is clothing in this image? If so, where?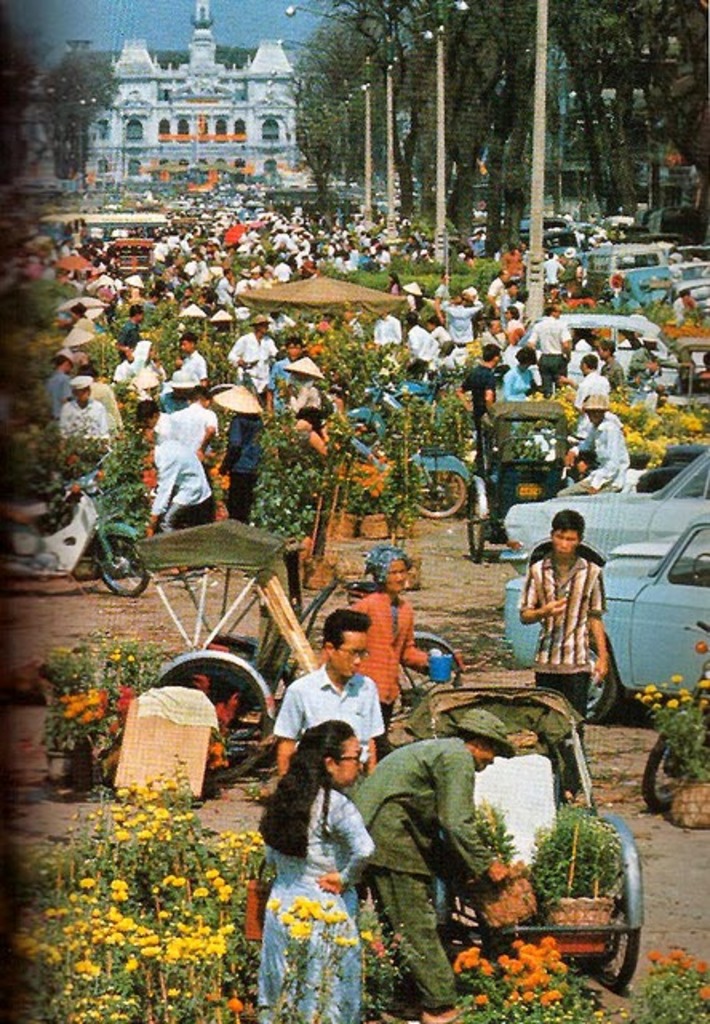
Yes, at x1=264, y1=787, x2=382, y2=1022.
